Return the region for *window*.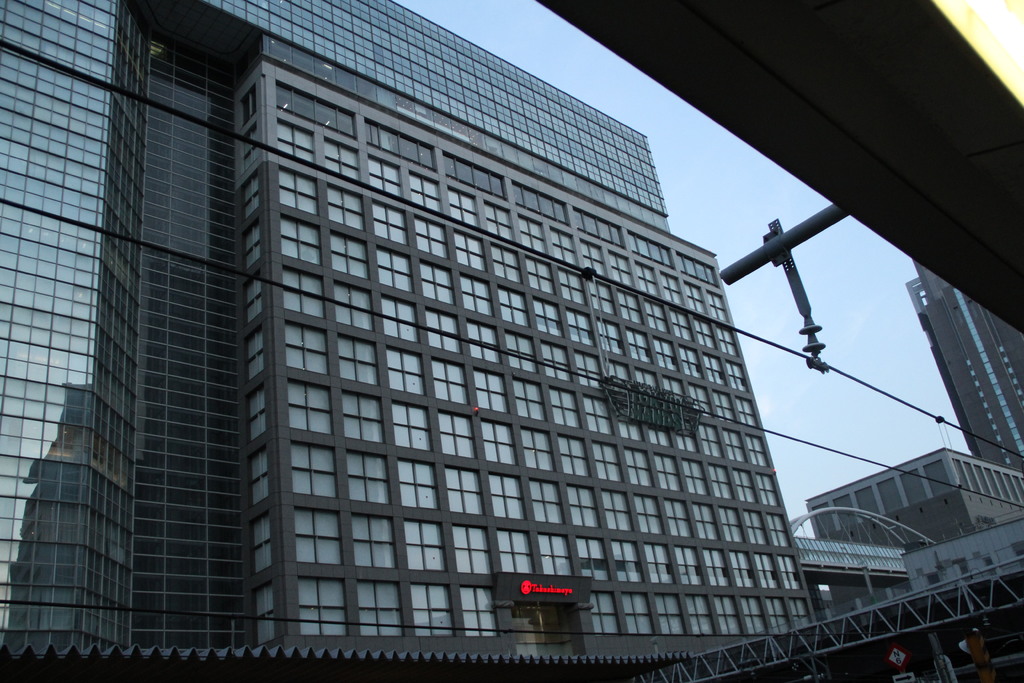
crop(275, 117, 322, 168).
